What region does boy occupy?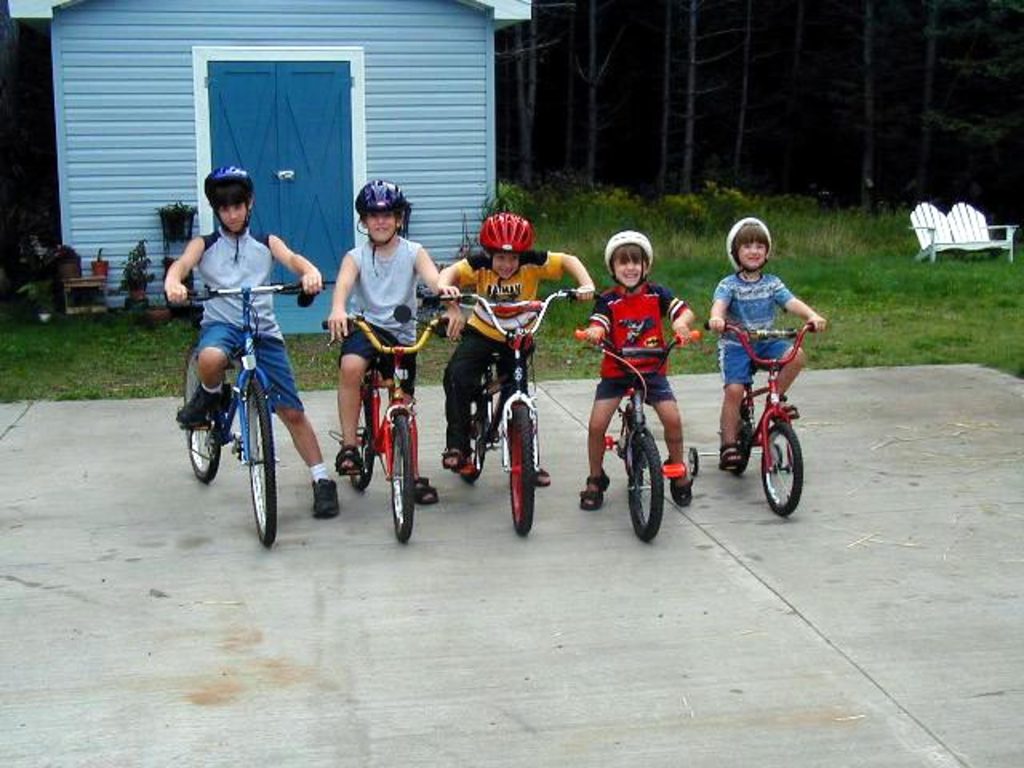
(x1=709, y1=216, x2=834, y2=475).
